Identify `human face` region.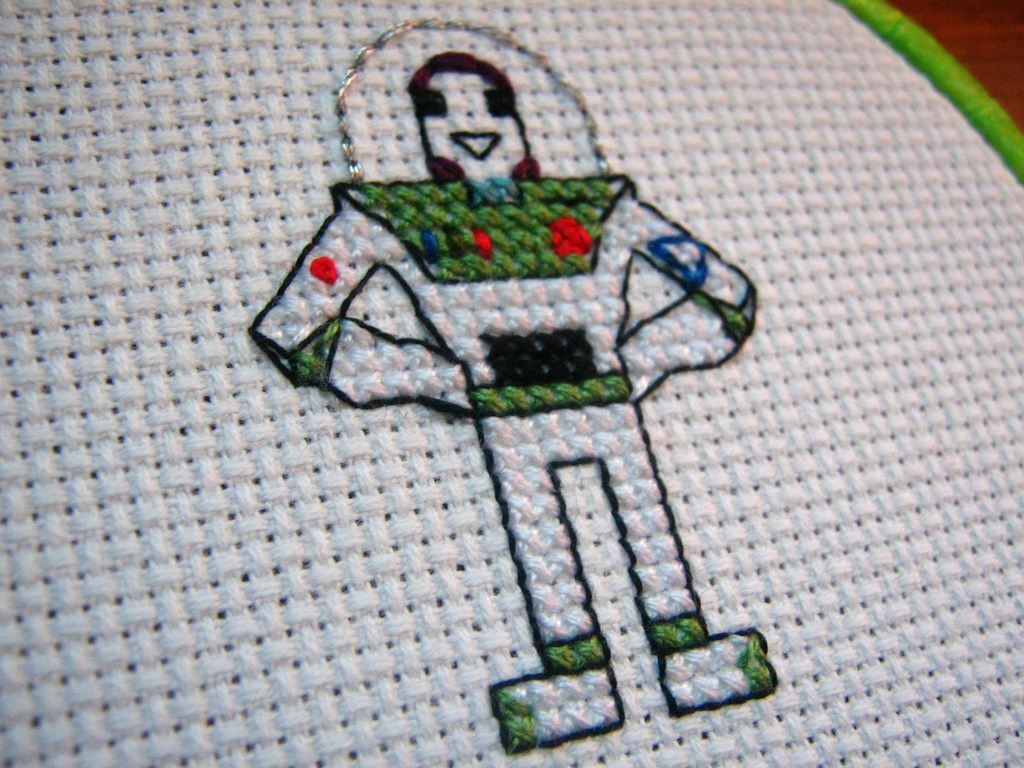
Region: {"x1": 424, "y1": 76, "x2": 526, "y2": 173}.
